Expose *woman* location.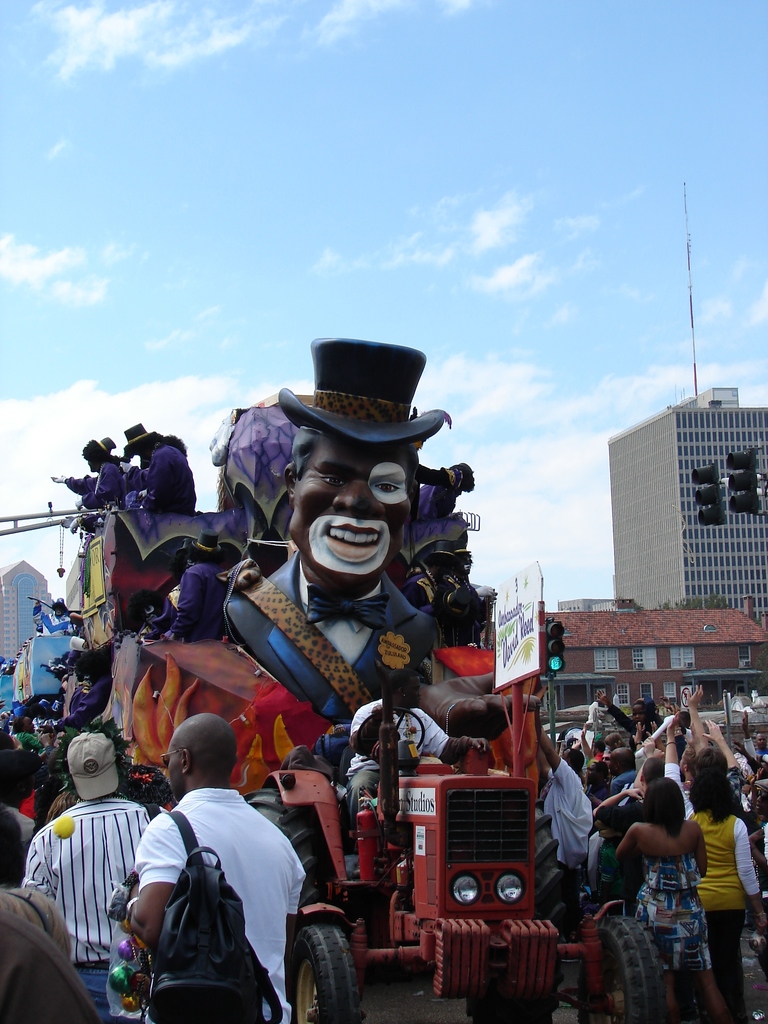
Exposed at box=[612, 778, 730, 1023].
